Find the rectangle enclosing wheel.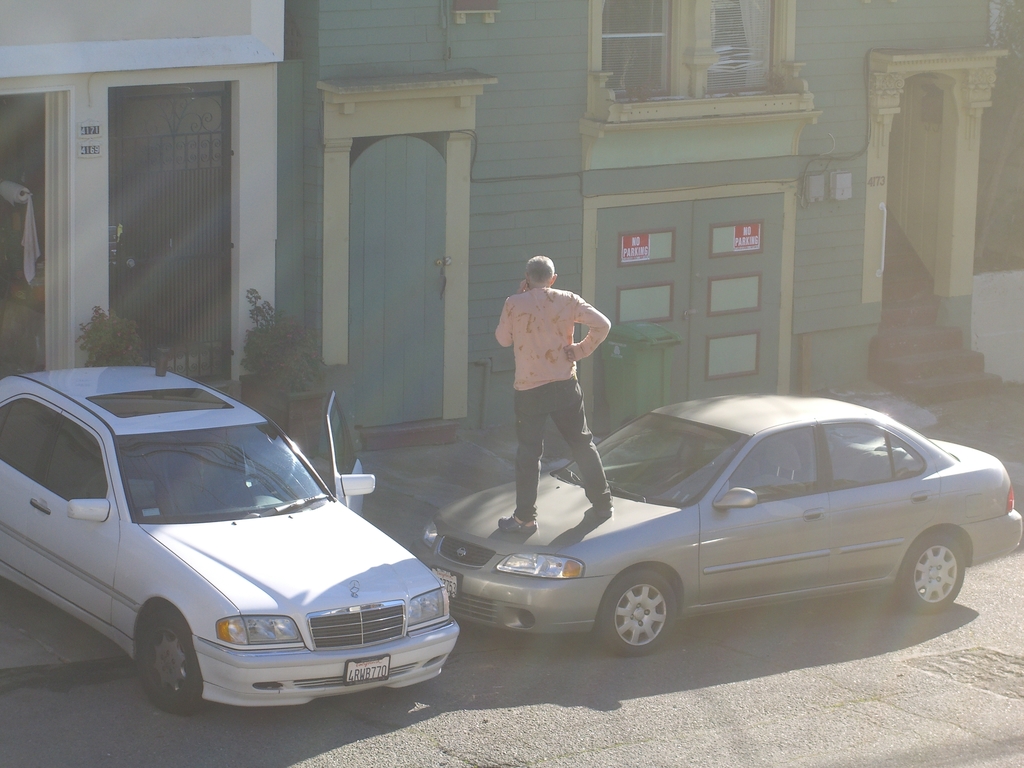
bbox=[604, 580, 692, 661].
